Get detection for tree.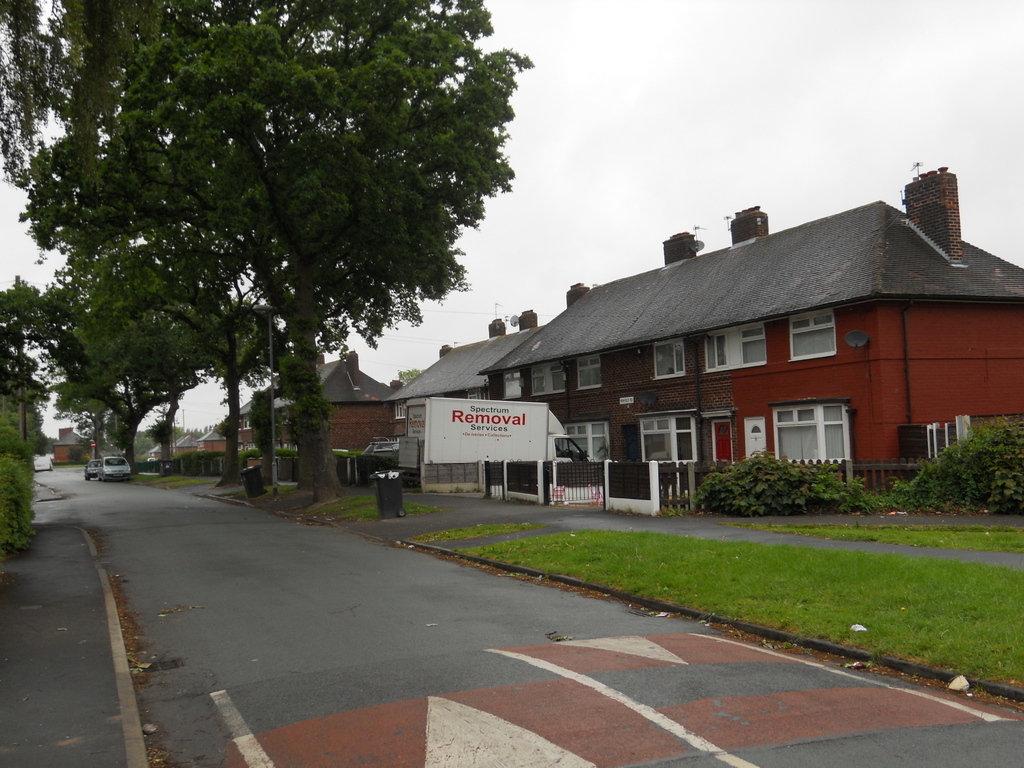
Detection: <box>141,420,176,474</box>.
